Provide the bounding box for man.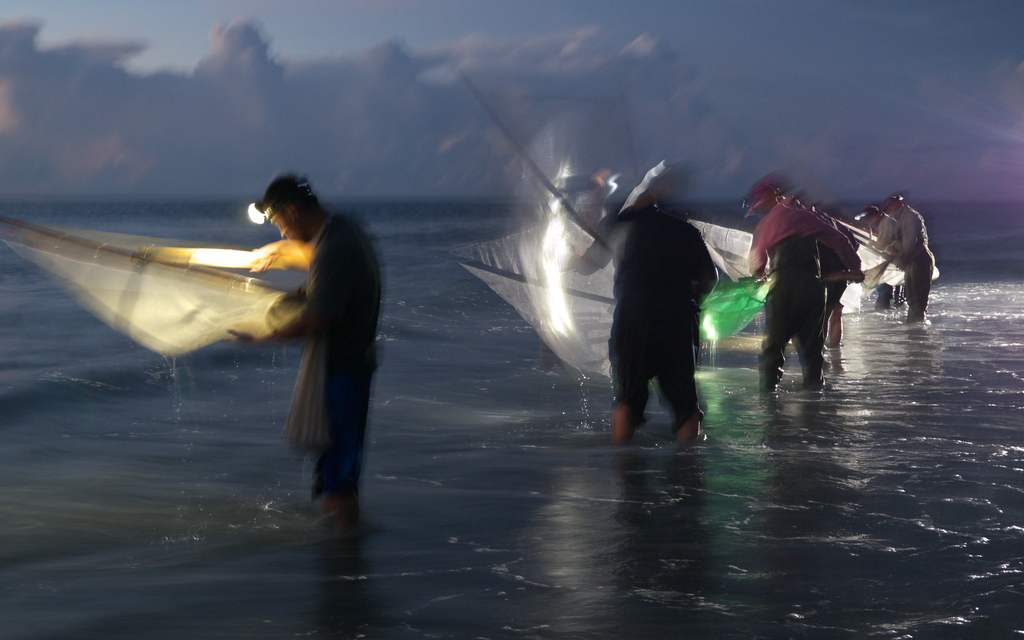
box=[218, 174, 385, 547].
